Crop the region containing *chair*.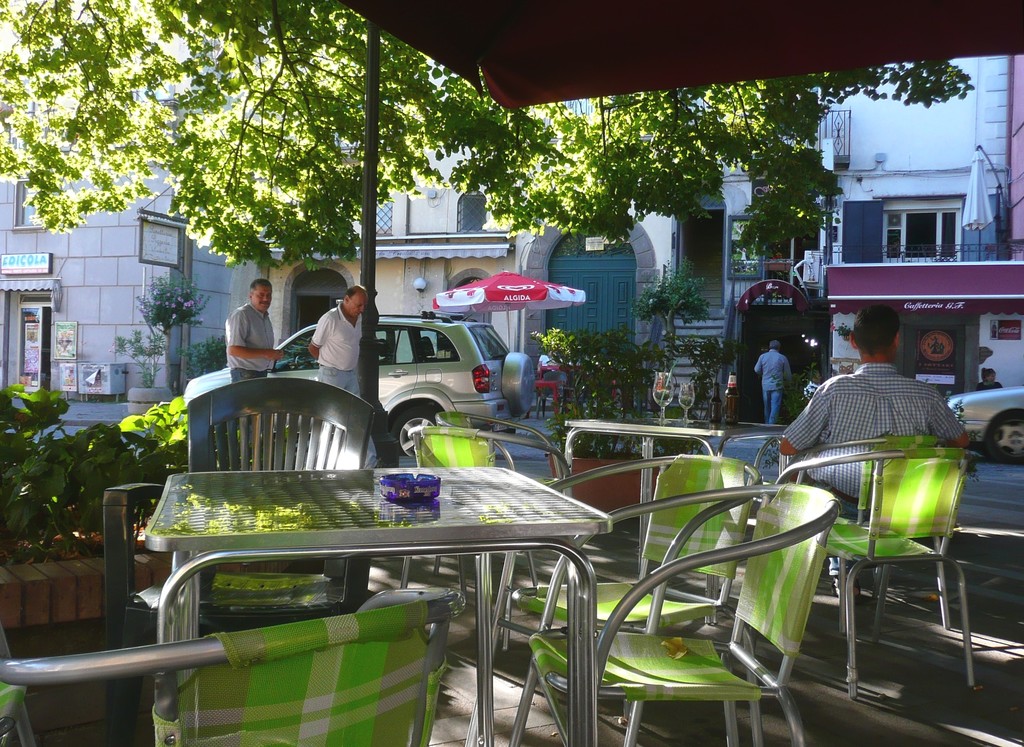
Crop region: box(0, 582, 466, 746).
